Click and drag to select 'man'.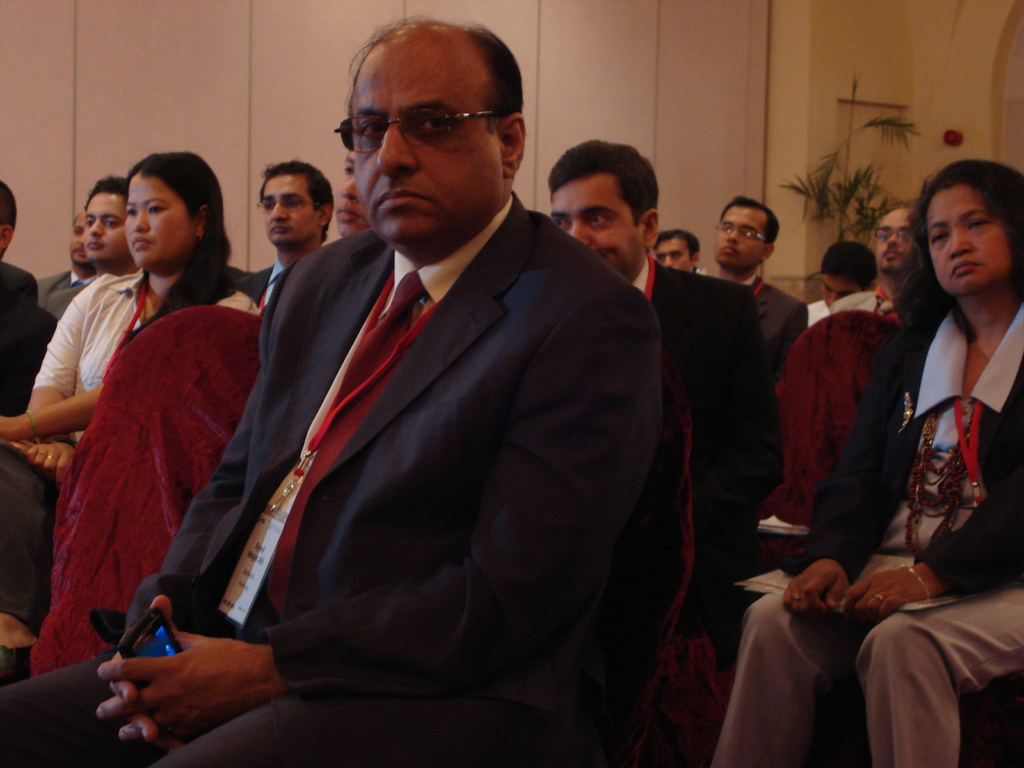
Selection: x1=659 y1=228 x2=710 y2=273.
